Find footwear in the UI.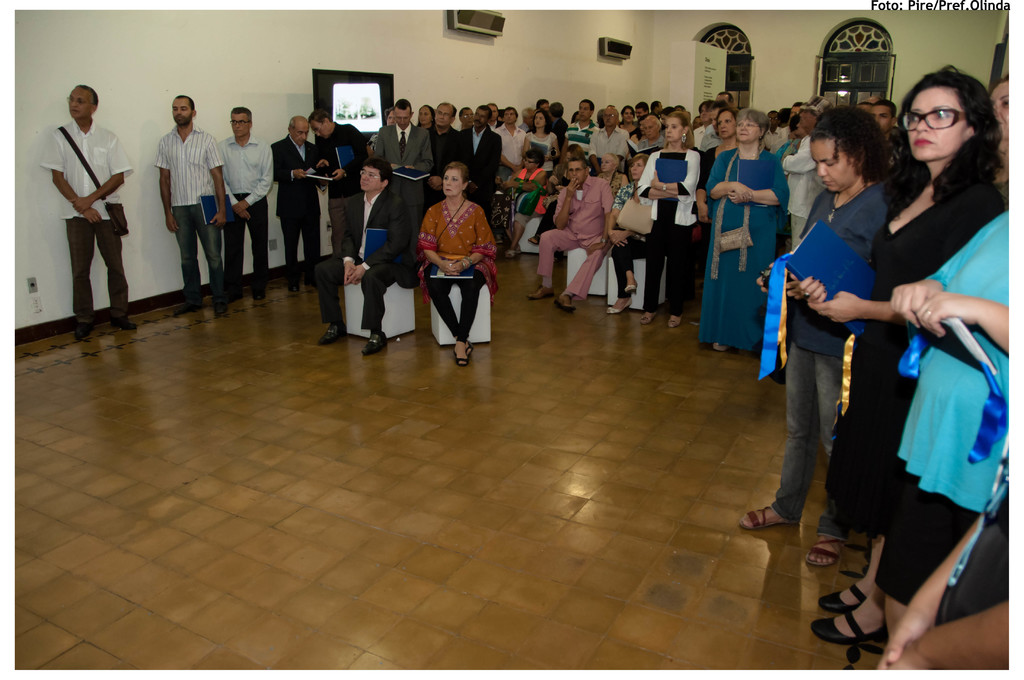
UI element at x1=705 y1=337 x2=730 y2=356.
